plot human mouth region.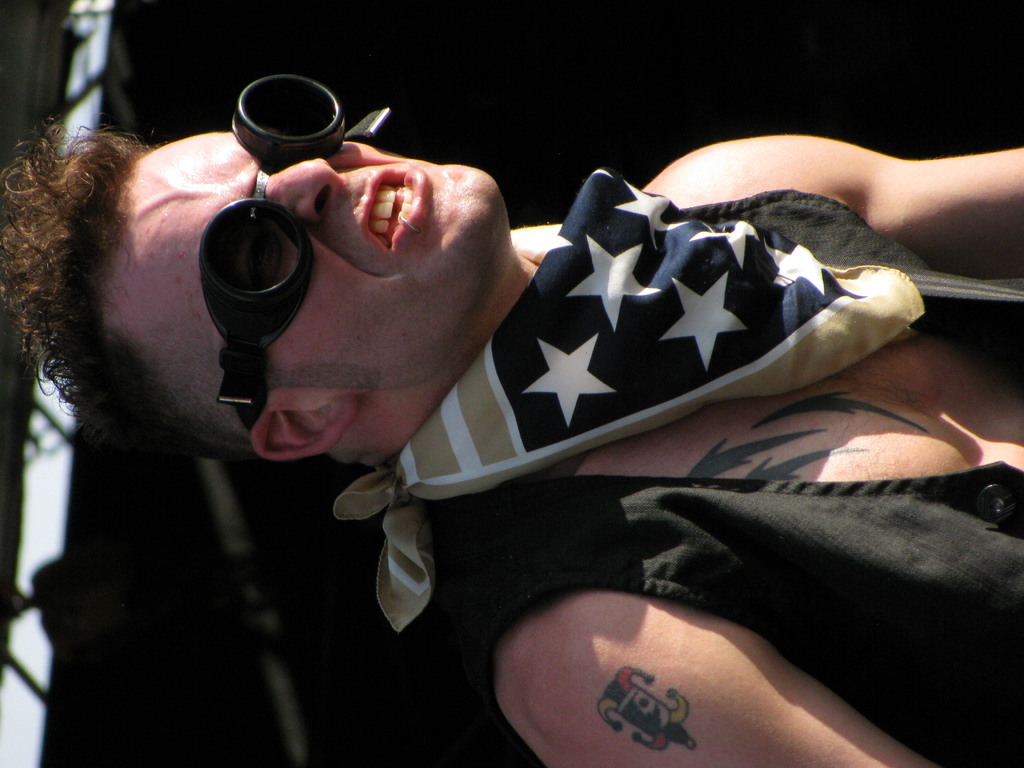
Plotted at [x1=361, y1=158, x2=430, y2=250].
